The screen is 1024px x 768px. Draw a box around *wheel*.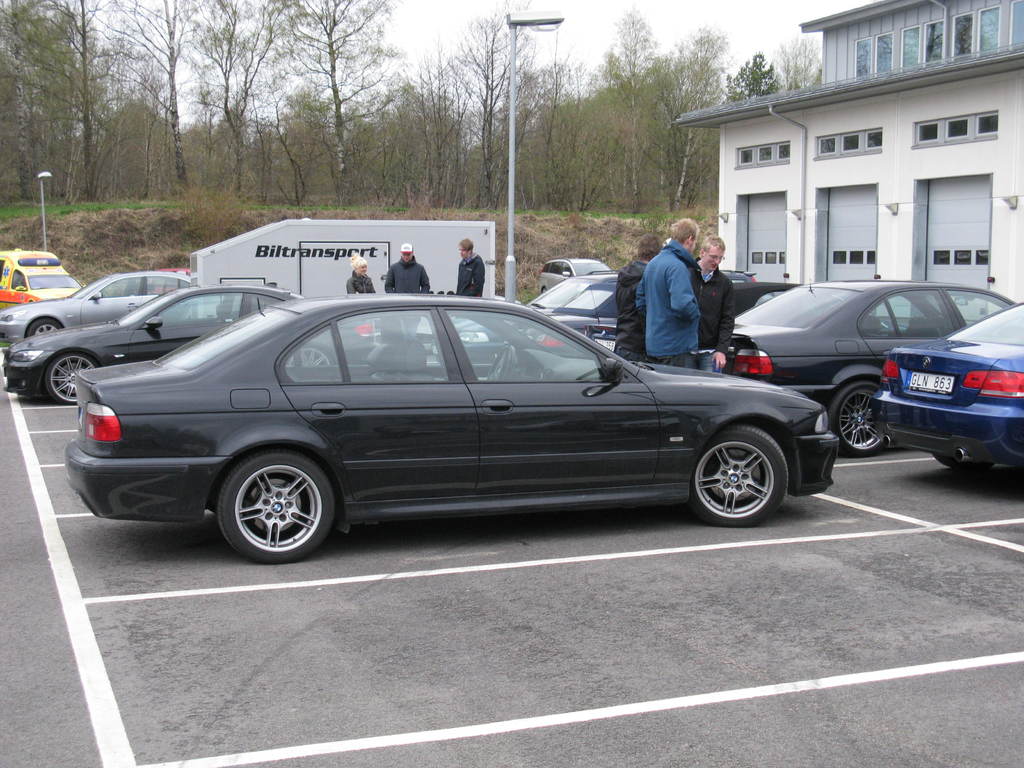
bbox=(694, 424, 790, 529).
